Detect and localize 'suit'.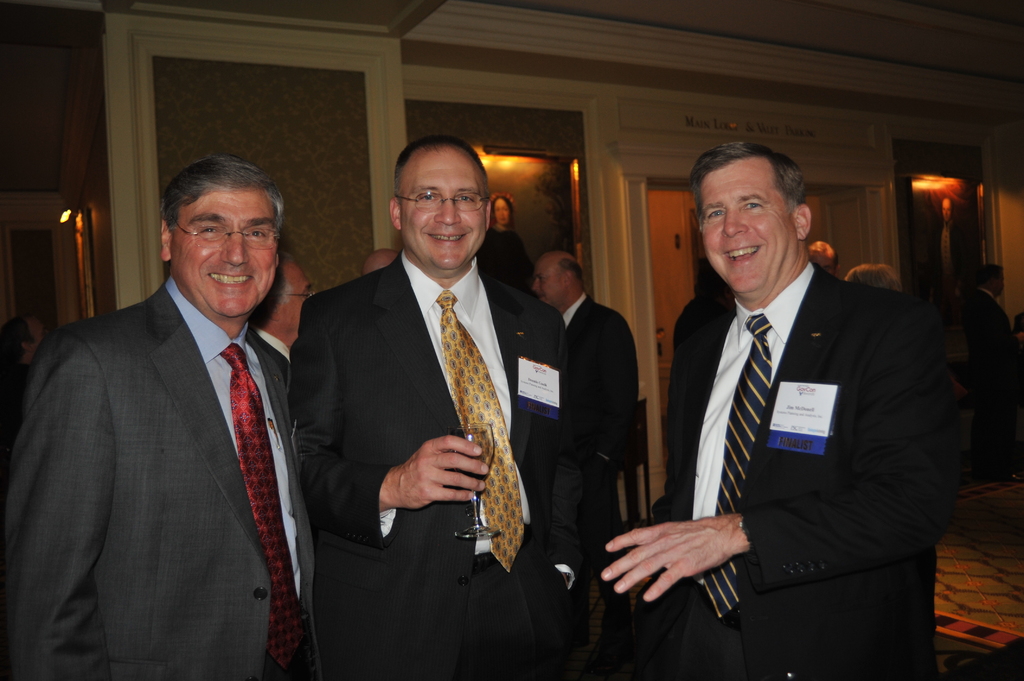
Localized at detection(554, 292, 648, 529).
